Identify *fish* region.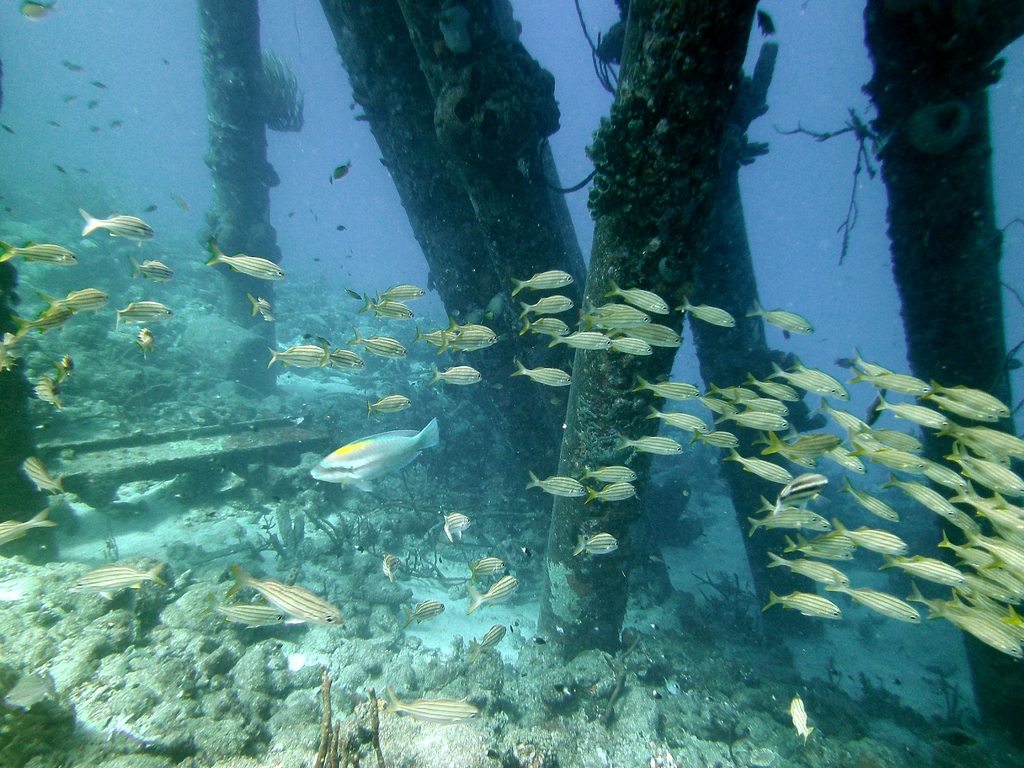
Region: (left=389, top=685, right=482, bottom=722).
